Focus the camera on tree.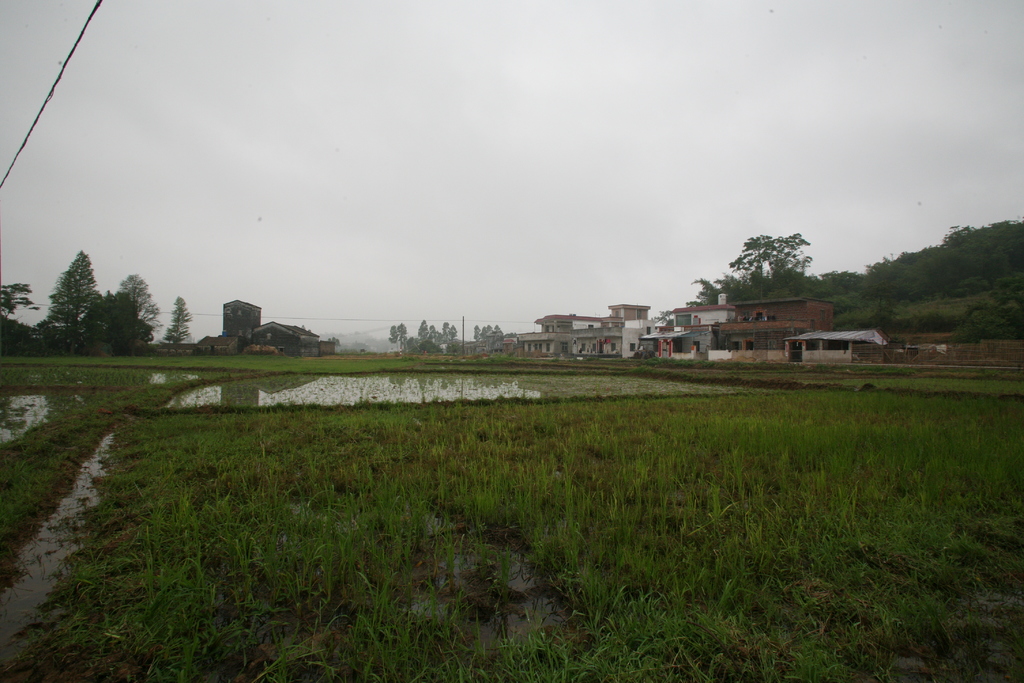
Focus region: bbox=[31, 236, 101, 346].
